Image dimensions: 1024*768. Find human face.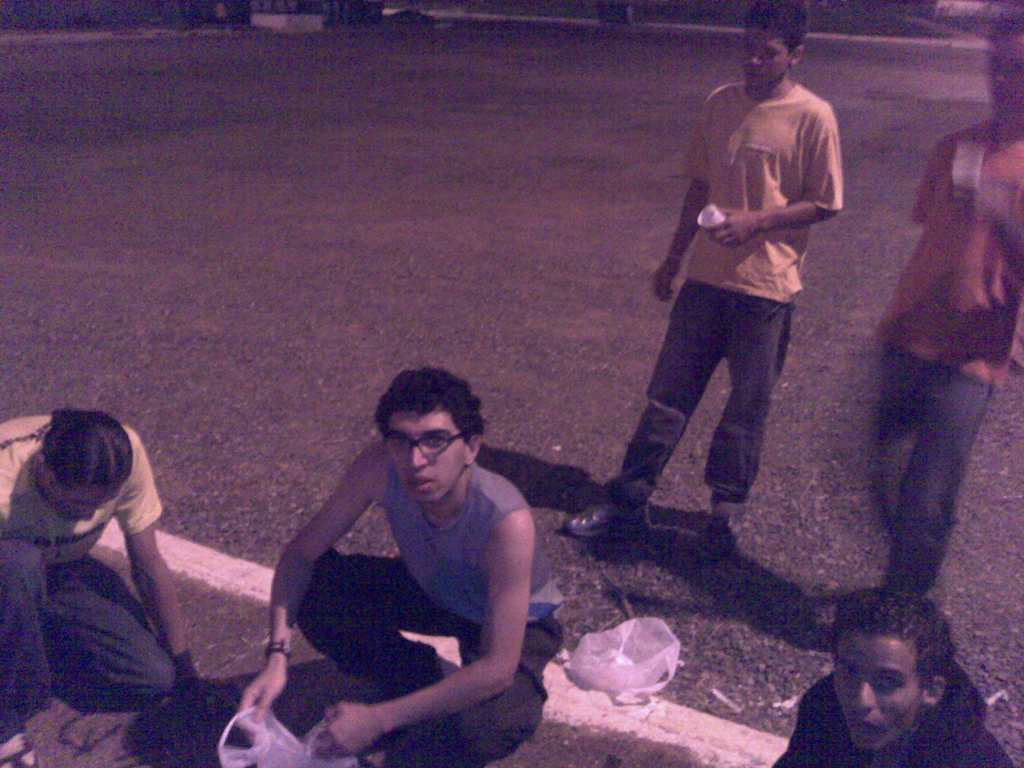
crop(989, 29, 1023, 111).
